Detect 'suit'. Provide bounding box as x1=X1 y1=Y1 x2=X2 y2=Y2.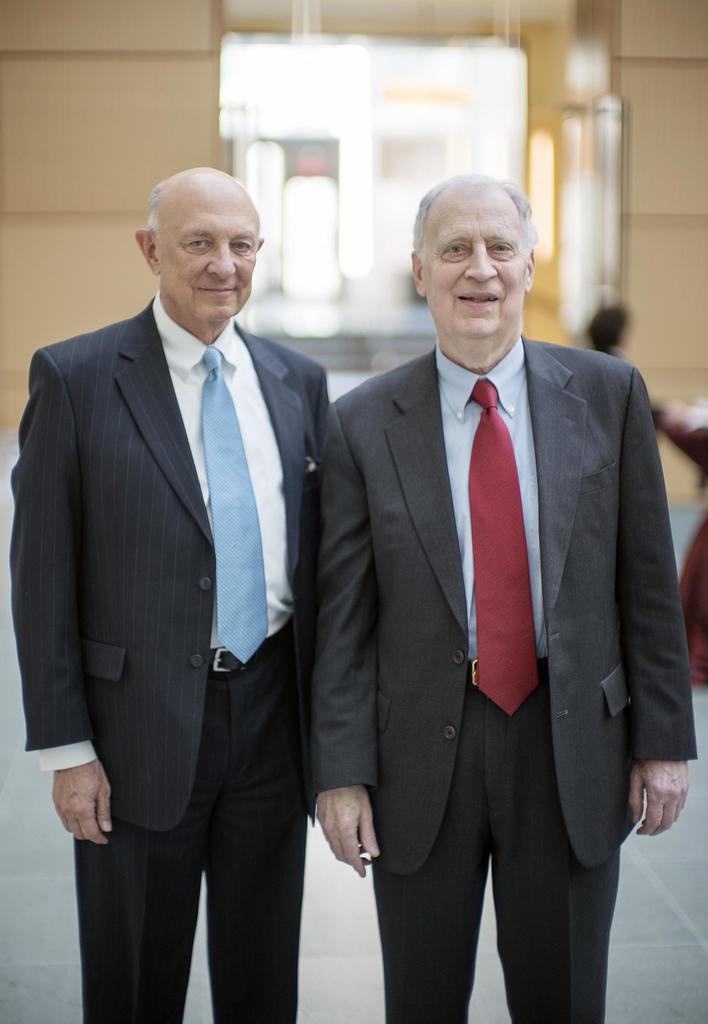
x1=9 y1=292 x2=334 y2=1023.
